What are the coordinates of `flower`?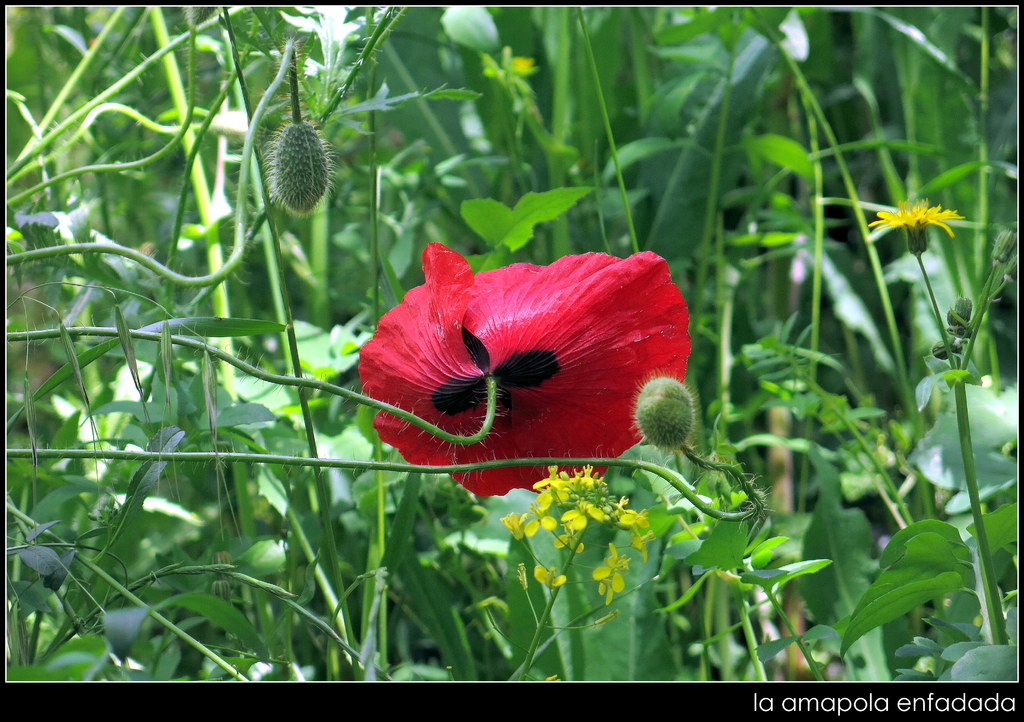
[585,460,603,487].
